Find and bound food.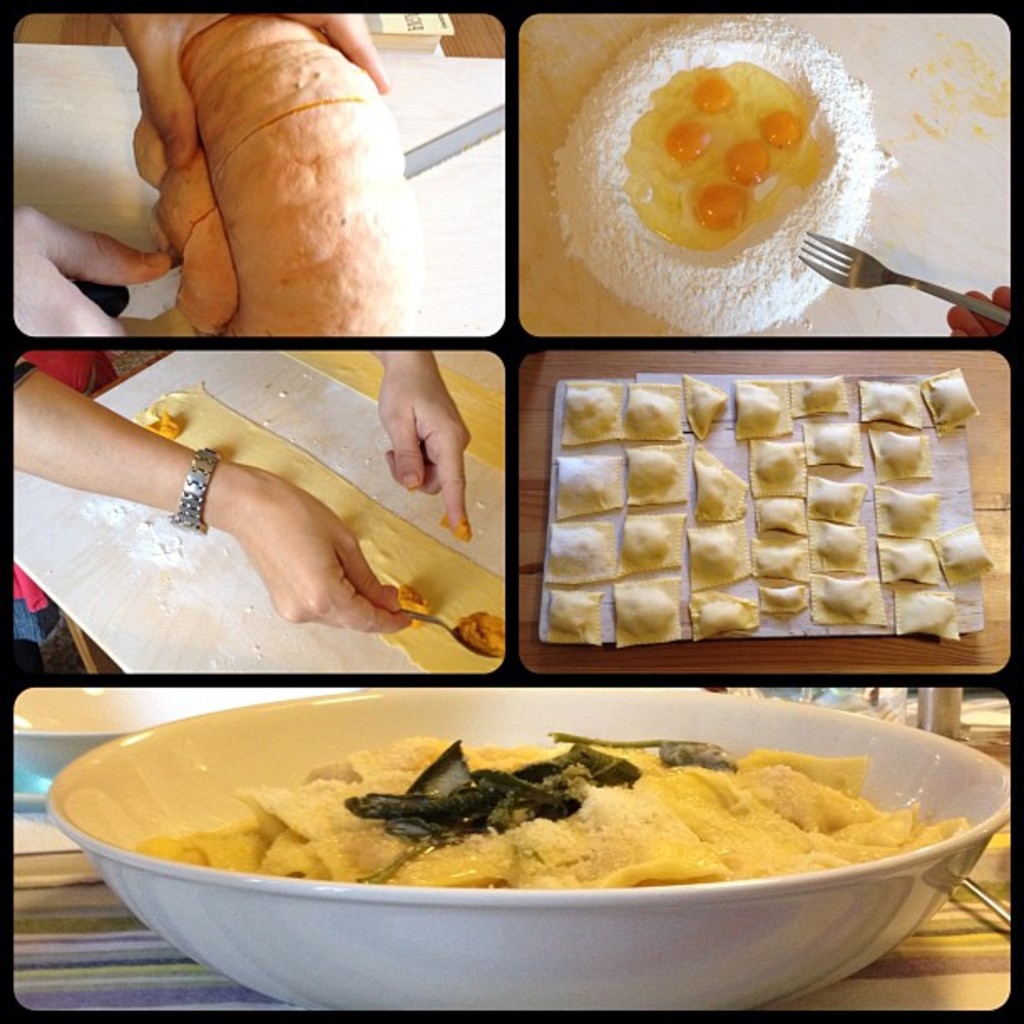
Bound: (left=142, top=412, right=184, bottom=438).
